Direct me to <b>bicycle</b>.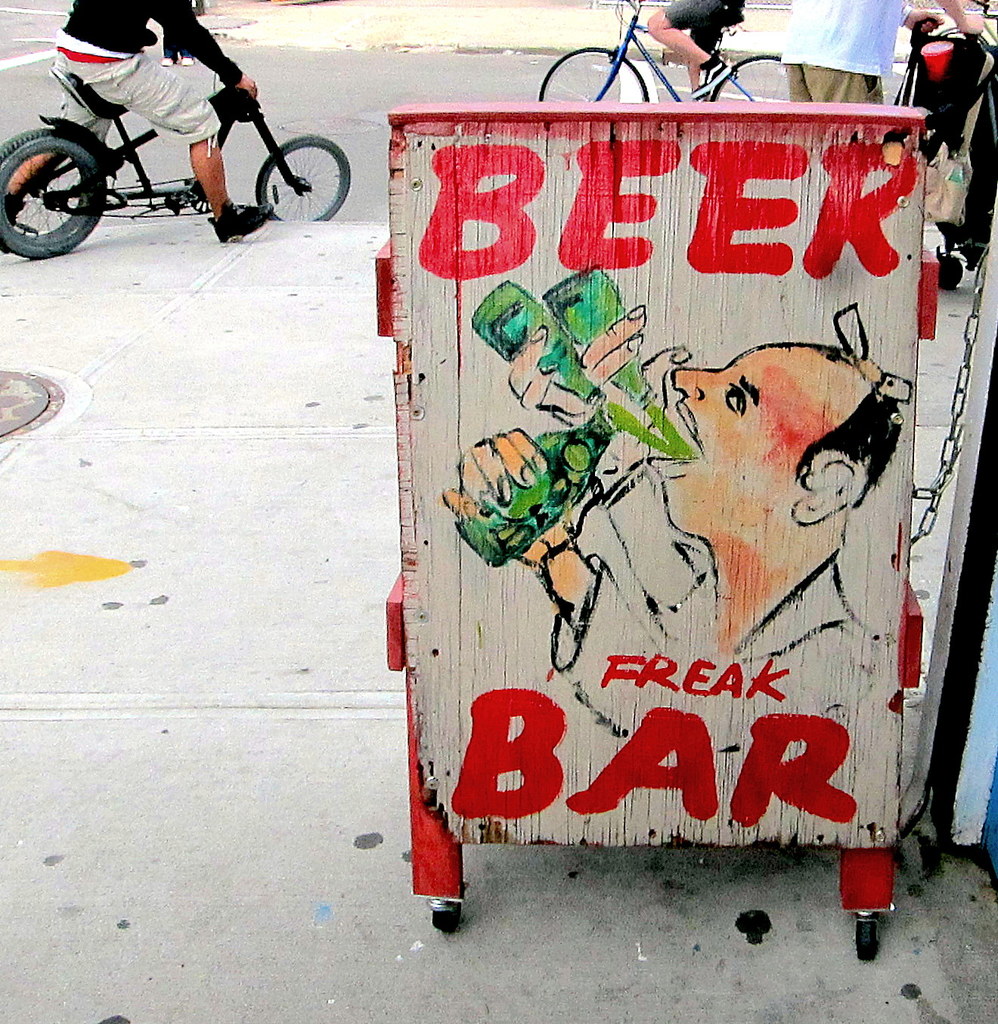
Direction: locate(533, 0, 820, 115).
